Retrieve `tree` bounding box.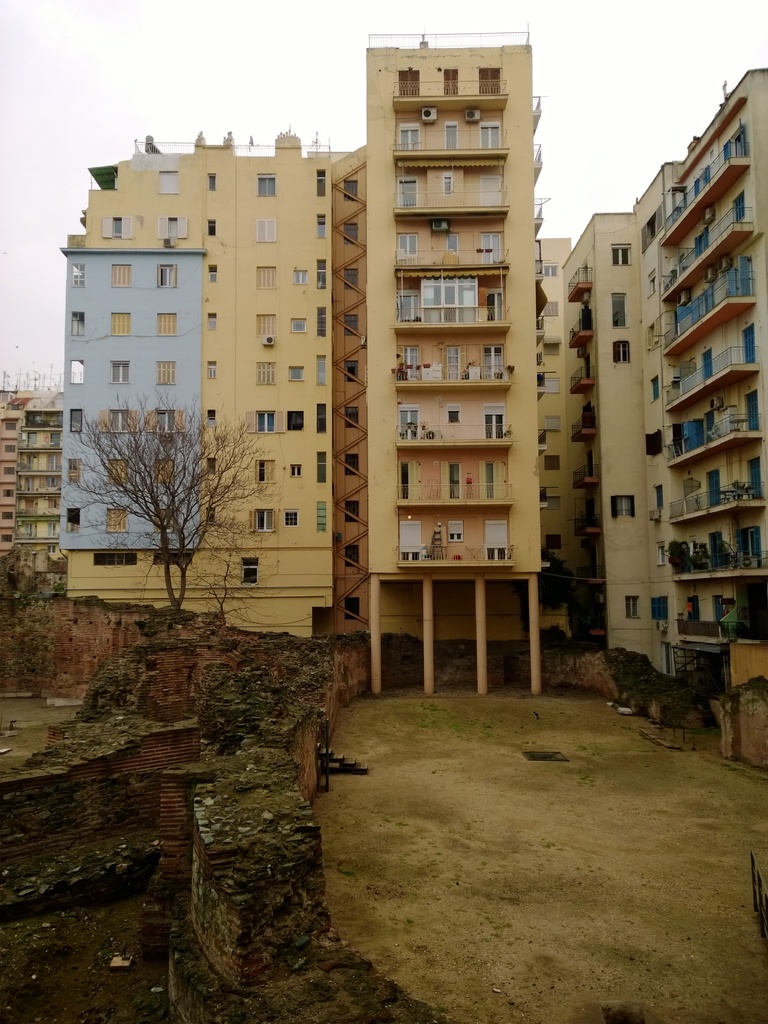
Bounding box: bbox=(189, 504, 289, 676).
